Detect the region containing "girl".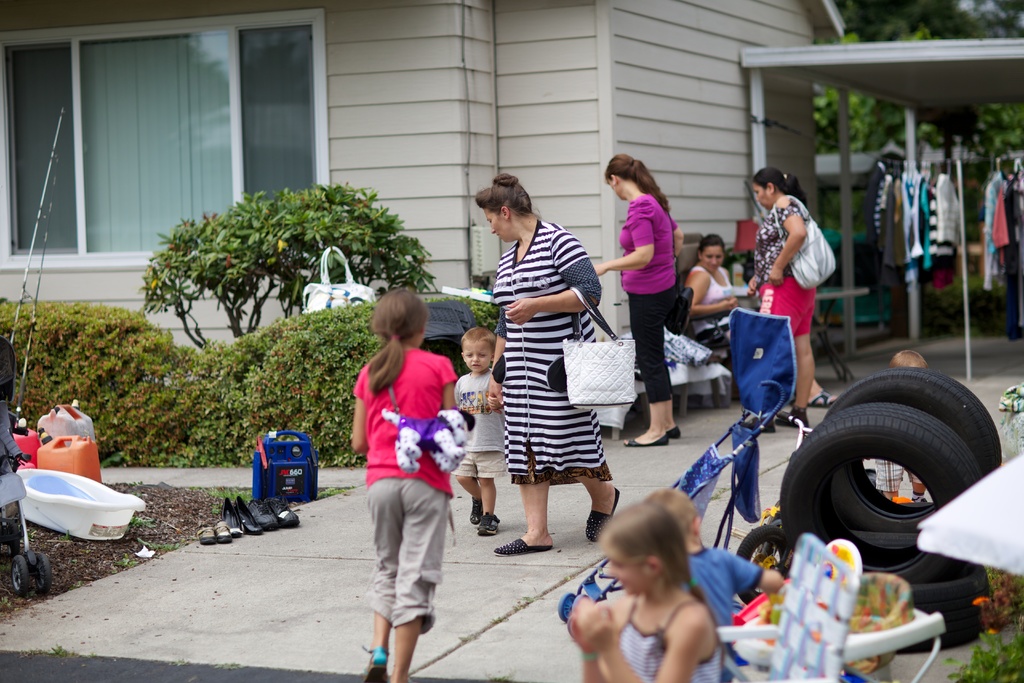
(678,231,744,349).
